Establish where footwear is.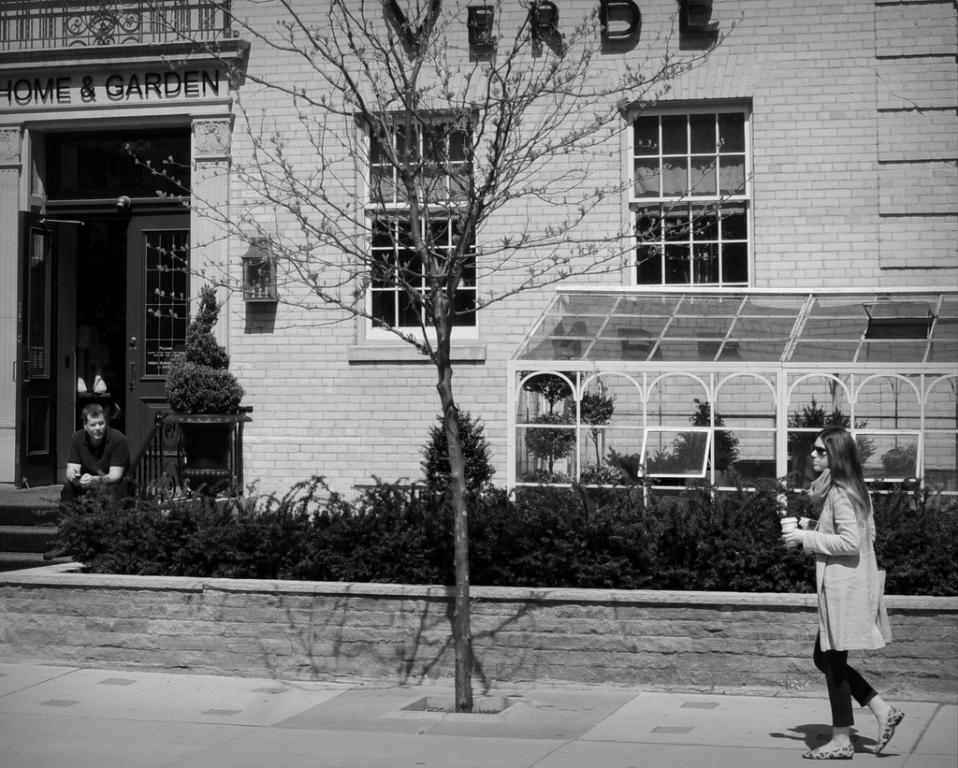
Established at bbox=[877, 709, 906, 755].
